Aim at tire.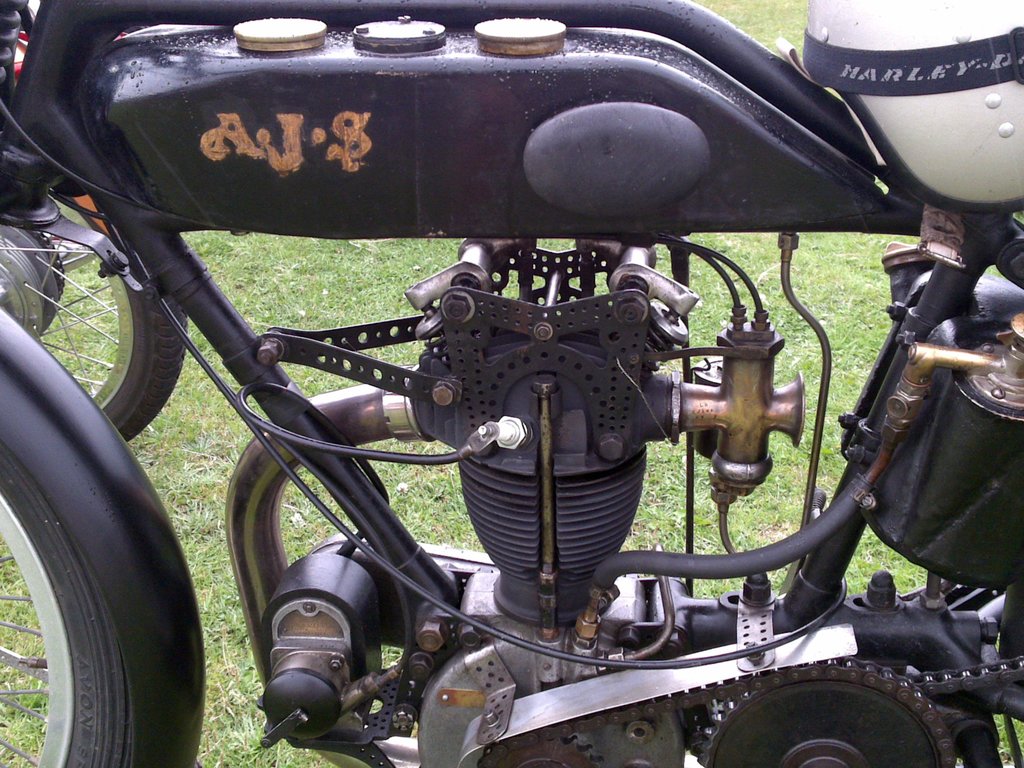
Aimed at detection(0, 207, 191, 445).
